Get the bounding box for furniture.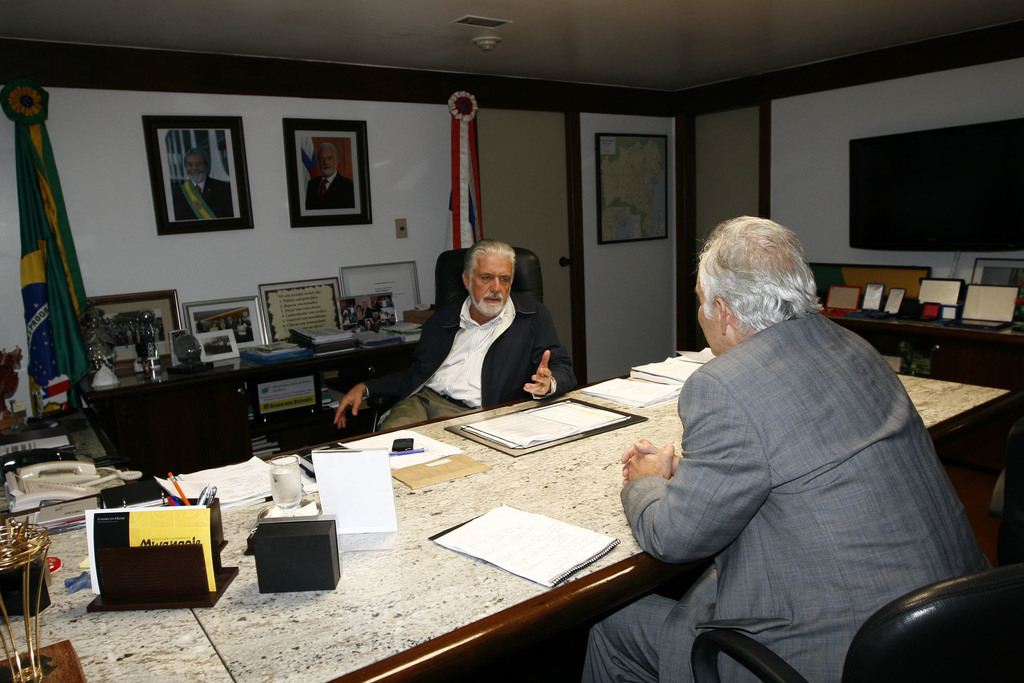
[0, 347, 1011, 682].
